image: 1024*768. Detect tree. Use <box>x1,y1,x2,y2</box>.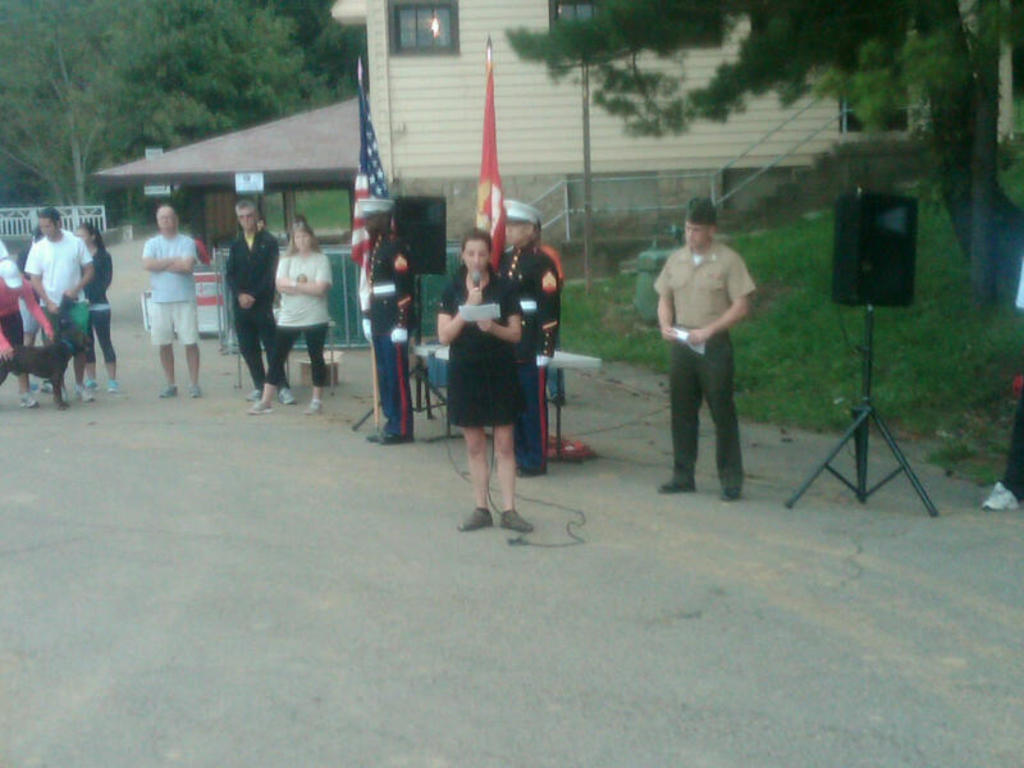
<box>500,0,1023,311</box>.
